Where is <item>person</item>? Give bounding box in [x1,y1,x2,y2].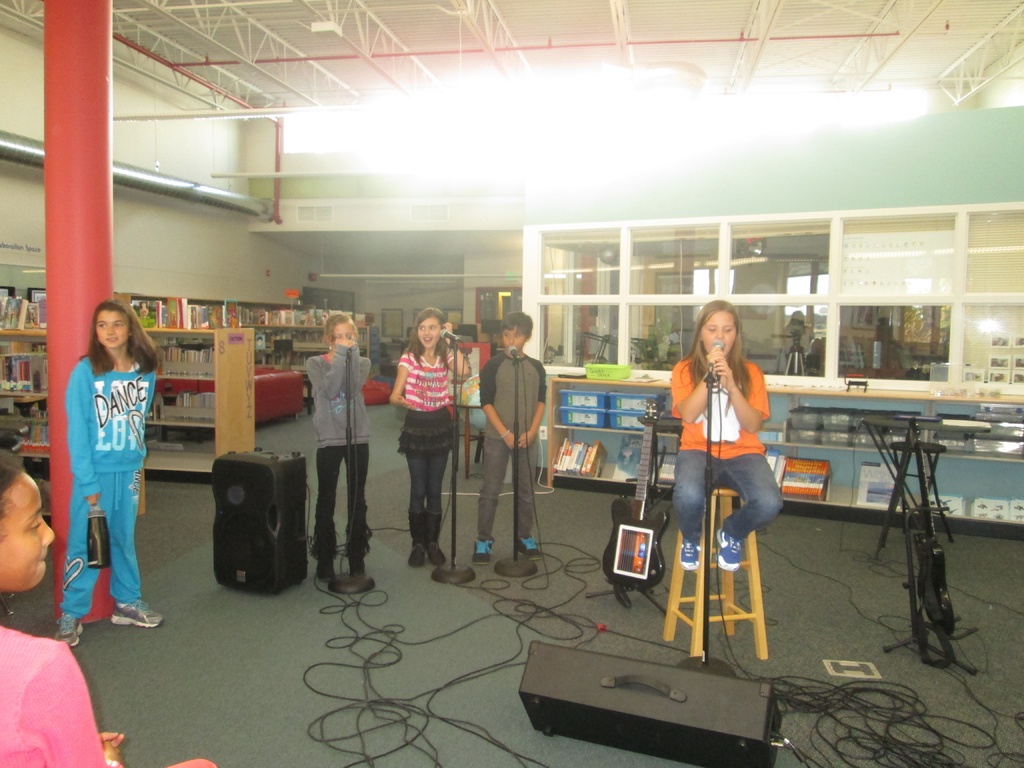
[781,305,823,364].
